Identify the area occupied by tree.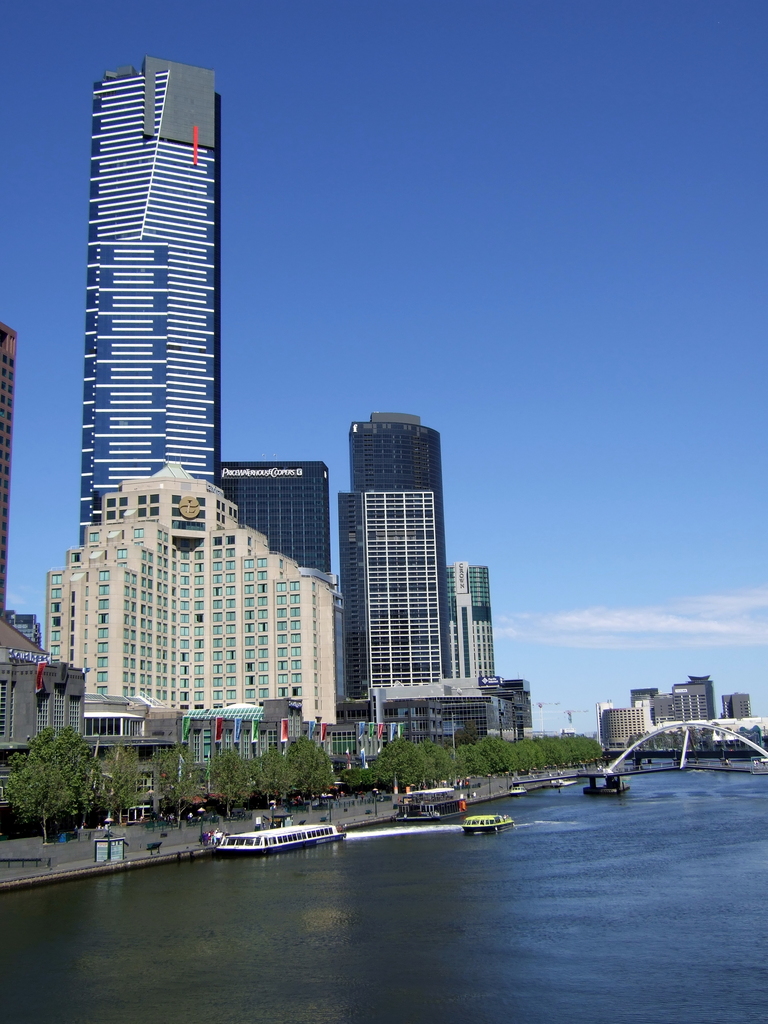
Area: rect(198, 744, 261, 822).
